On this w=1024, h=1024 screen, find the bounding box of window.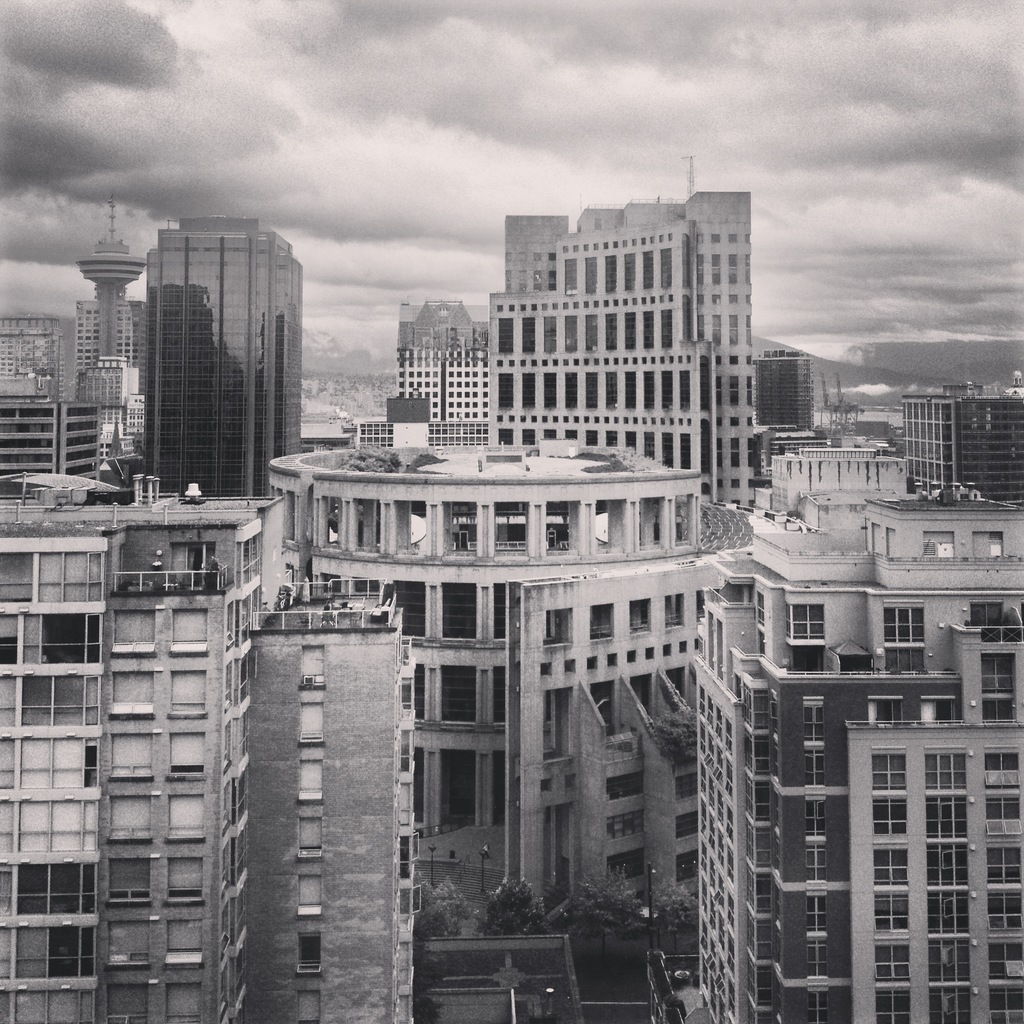
Bounding box: locate(120, 598, 165, 660).
